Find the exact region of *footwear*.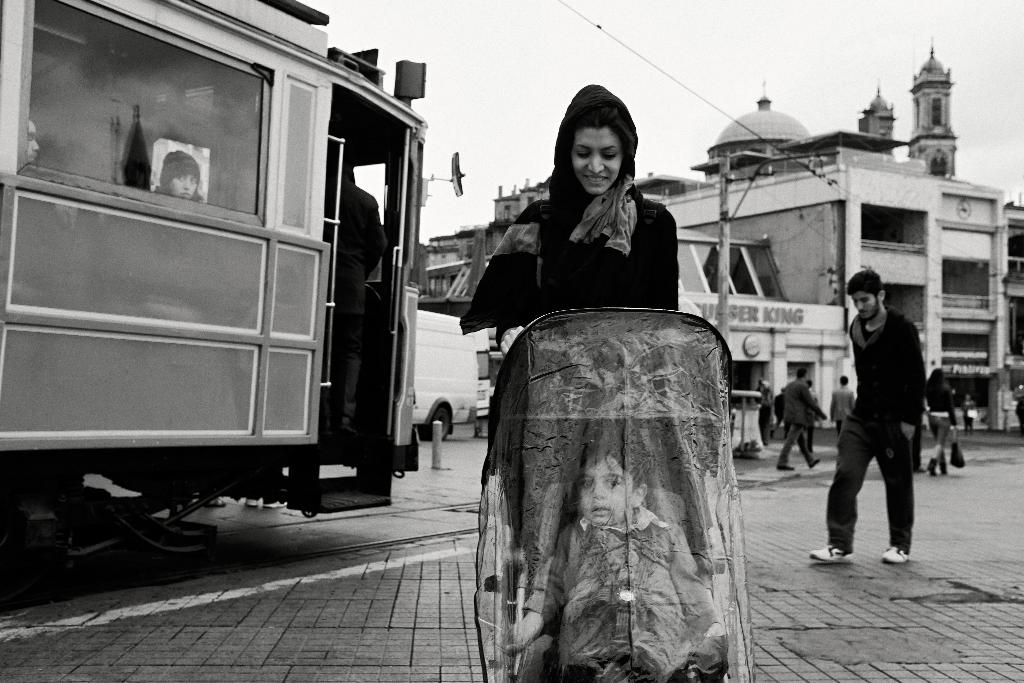
Exact region: x1=810 y1=541 x2=851 y2=564.
